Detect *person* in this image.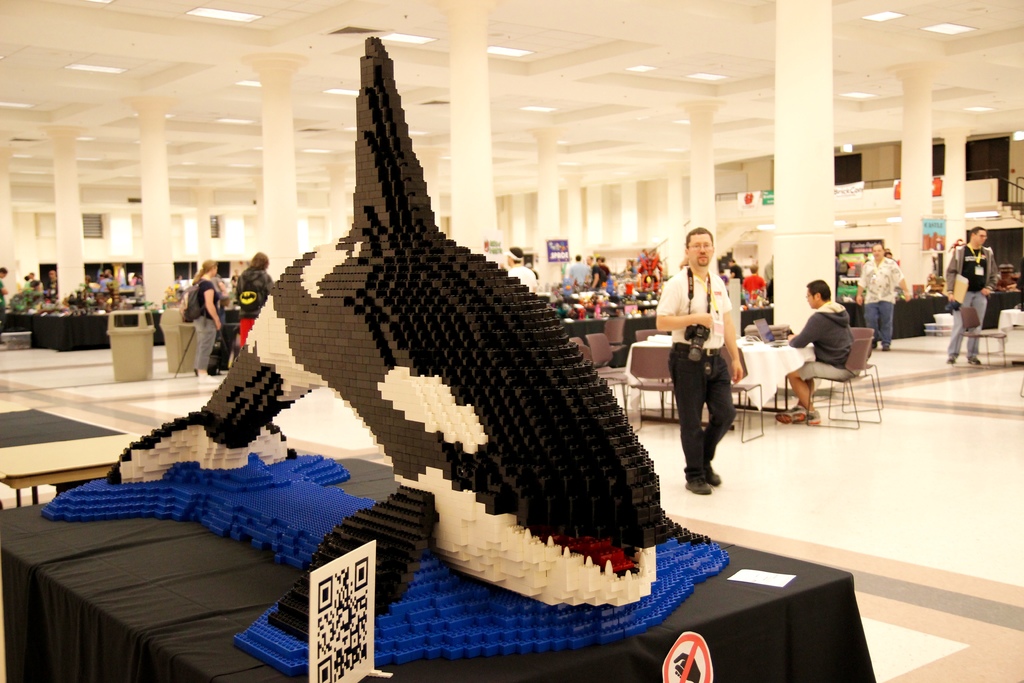
Detection: <bbox>588, 255, 608, 300</bbox>.
